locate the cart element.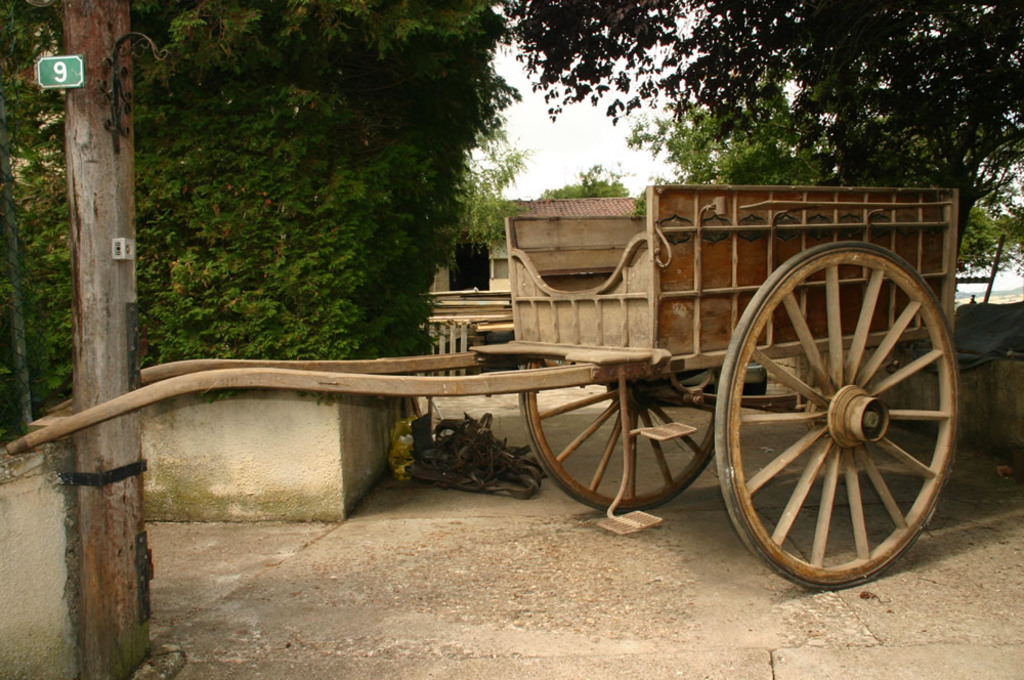
Element bbox: left=3, top=189, right=963, bottom=591.
